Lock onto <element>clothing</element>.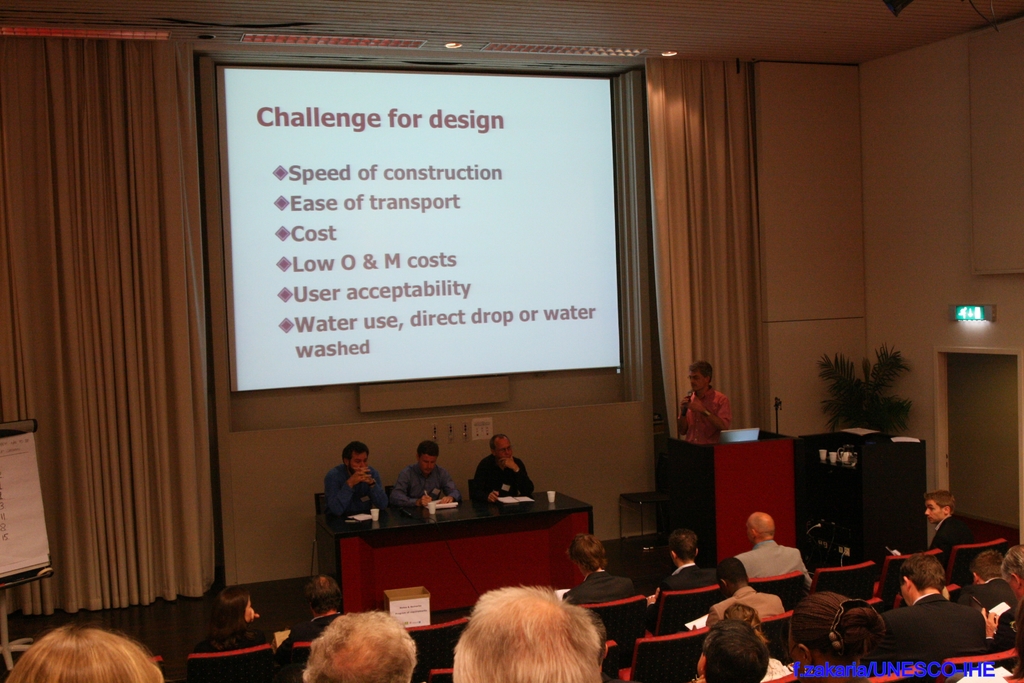
Locked: {"x1": 733, "y1": 539, "x2": 812, "y2": 589}.
